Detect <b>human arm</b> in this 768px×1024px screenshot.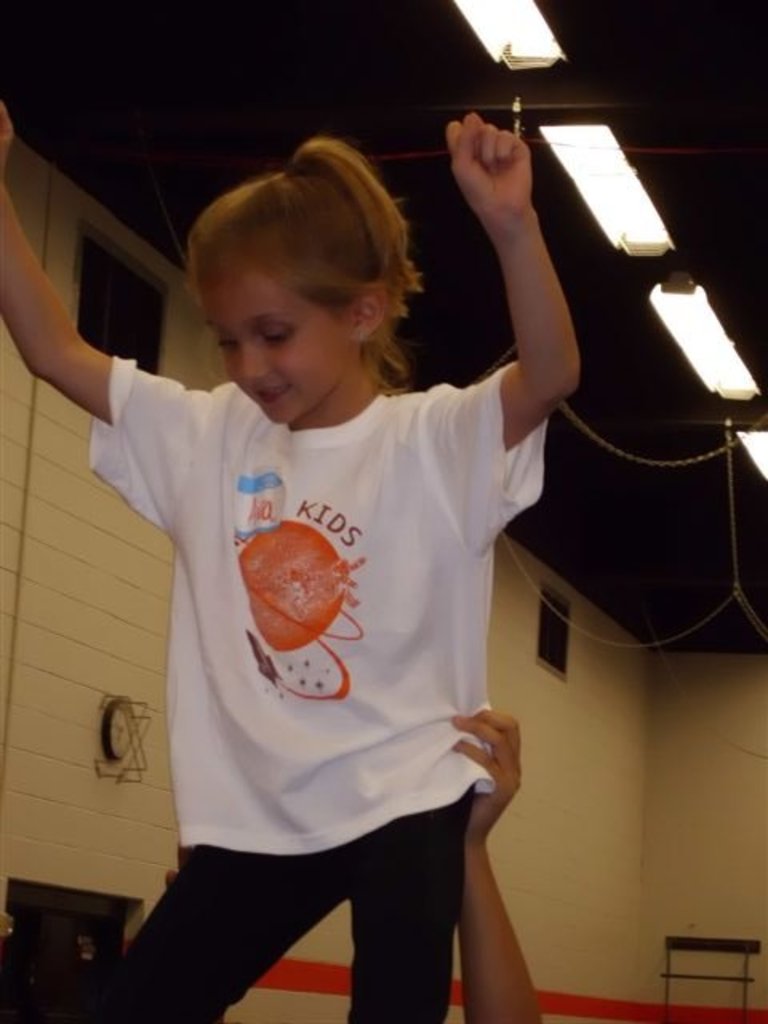
Detection: Rect(451, 85, 581, 418).
